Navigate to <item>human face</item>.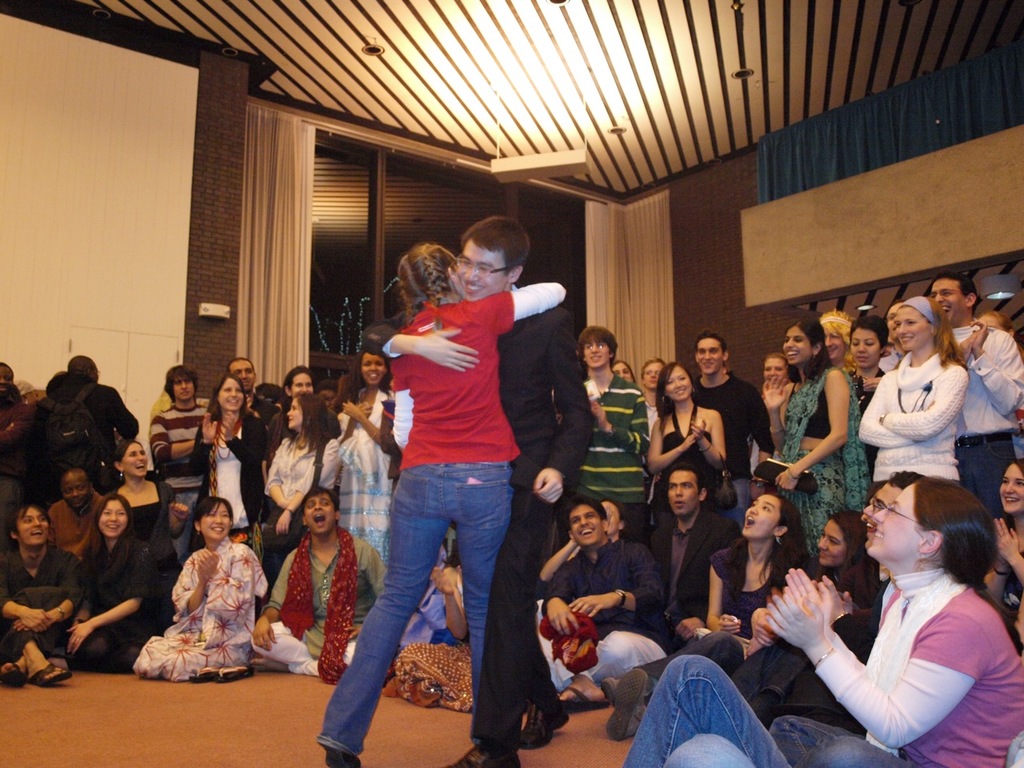
Navigation target: pyautogui.locateOnScreen(666, 467, 698, 511).
